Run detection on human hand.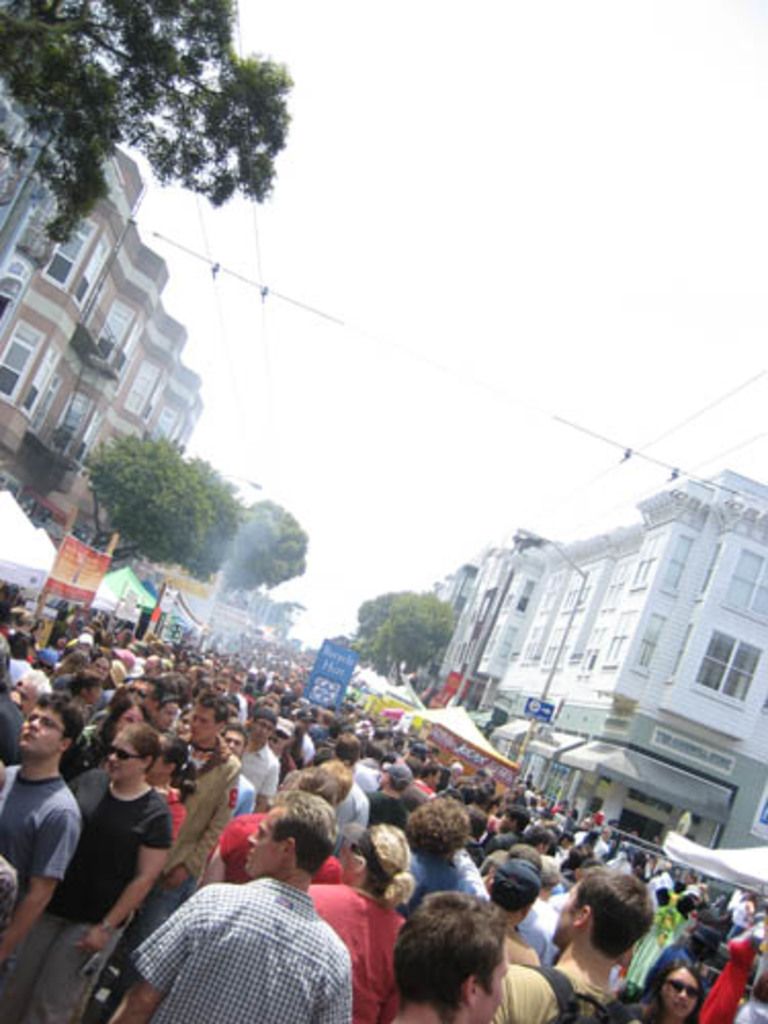
Result: [78, 924, 111, 958].
